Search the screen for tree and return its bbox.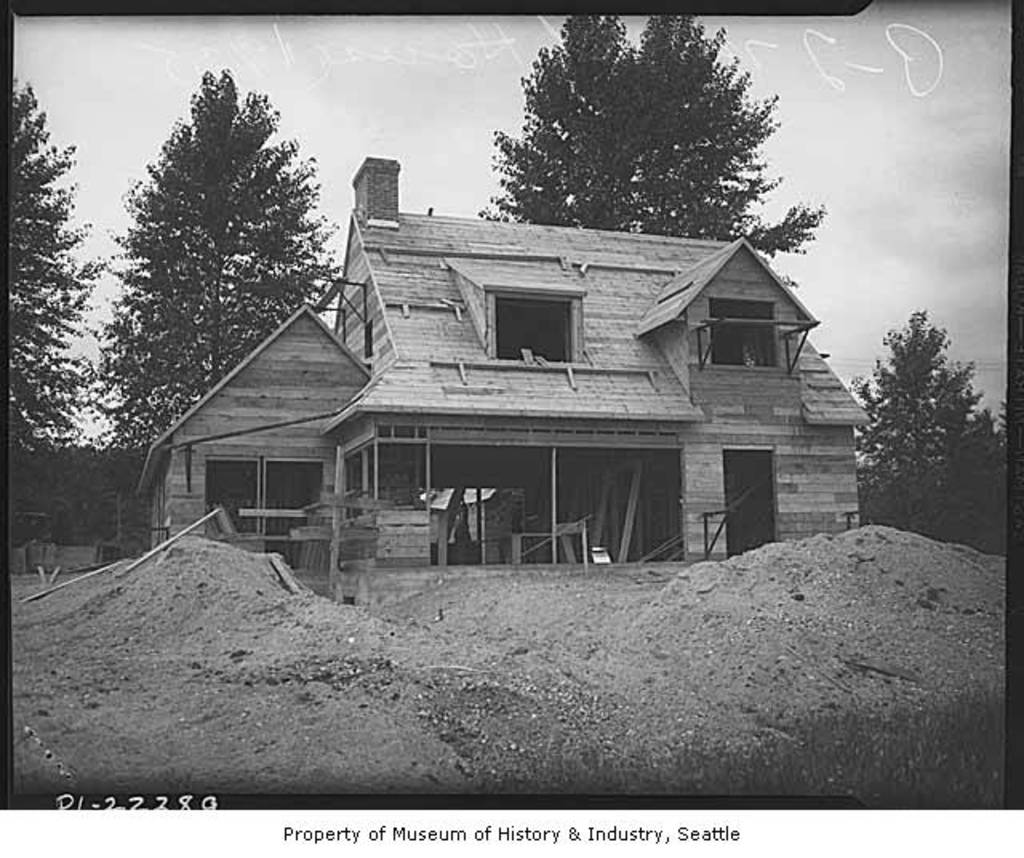
Found: pyautogui.locateOnScreen(488, 11, 829, 231).
